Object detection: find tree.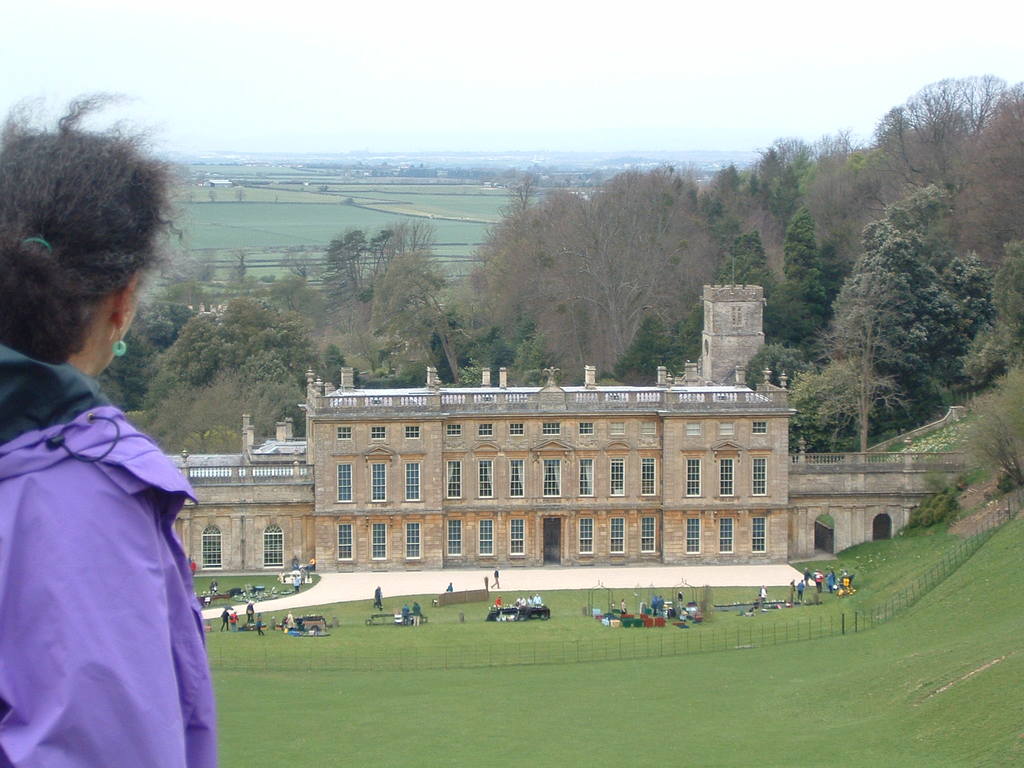
box=[384, 216, 442, 271].
